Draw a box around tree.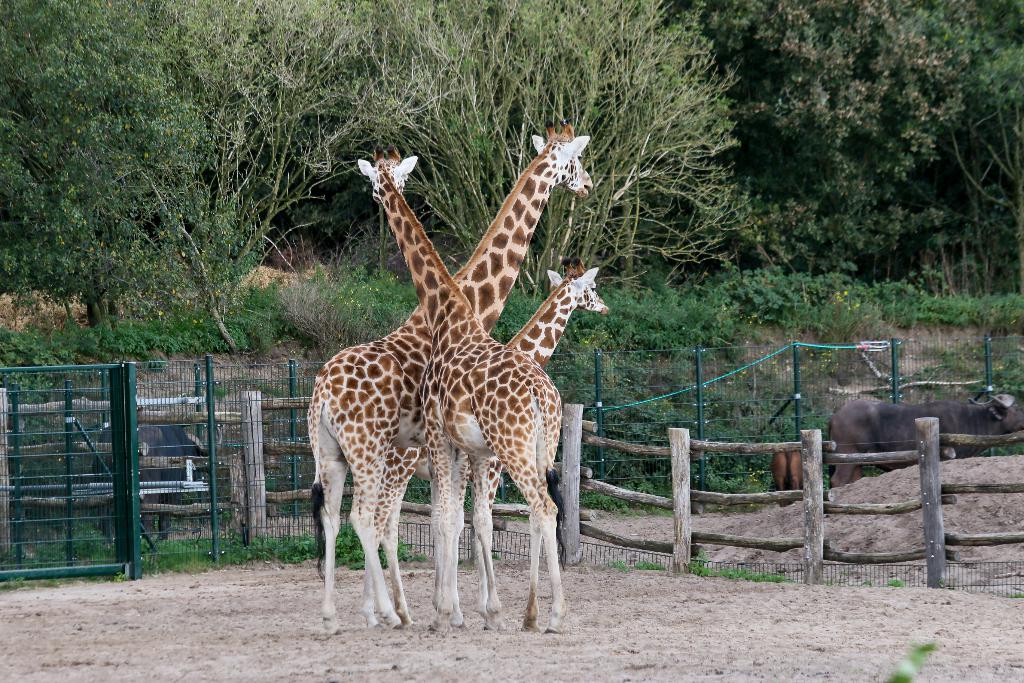
{"x1": 215, "y1": 0, "x2": 729, "y2": 298}.
